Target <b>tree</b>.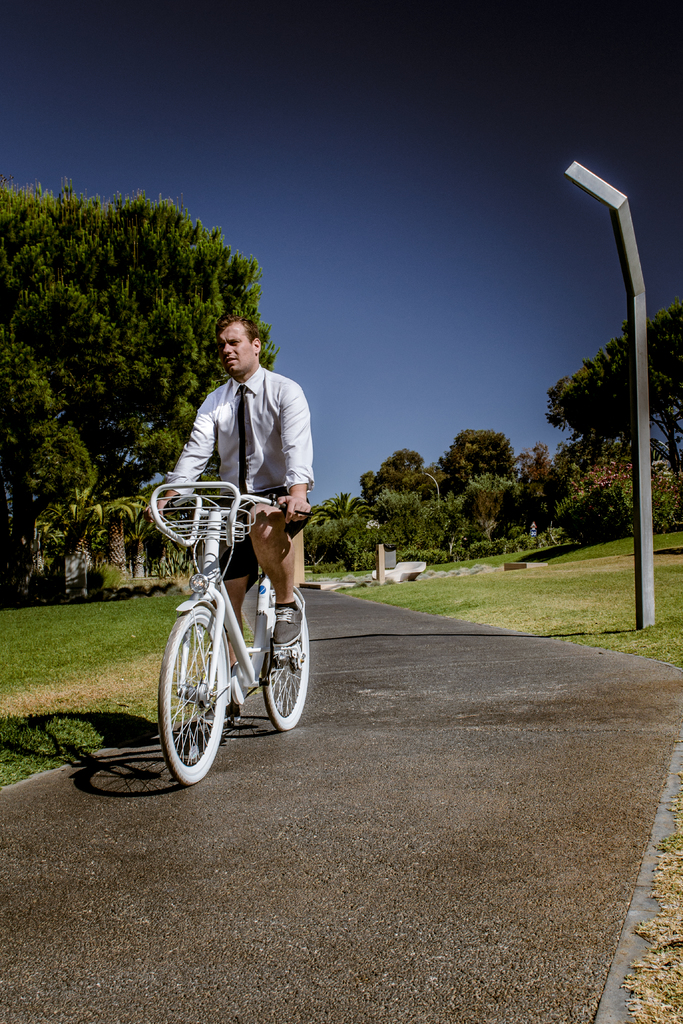
Target region: 564:248:664:562.
